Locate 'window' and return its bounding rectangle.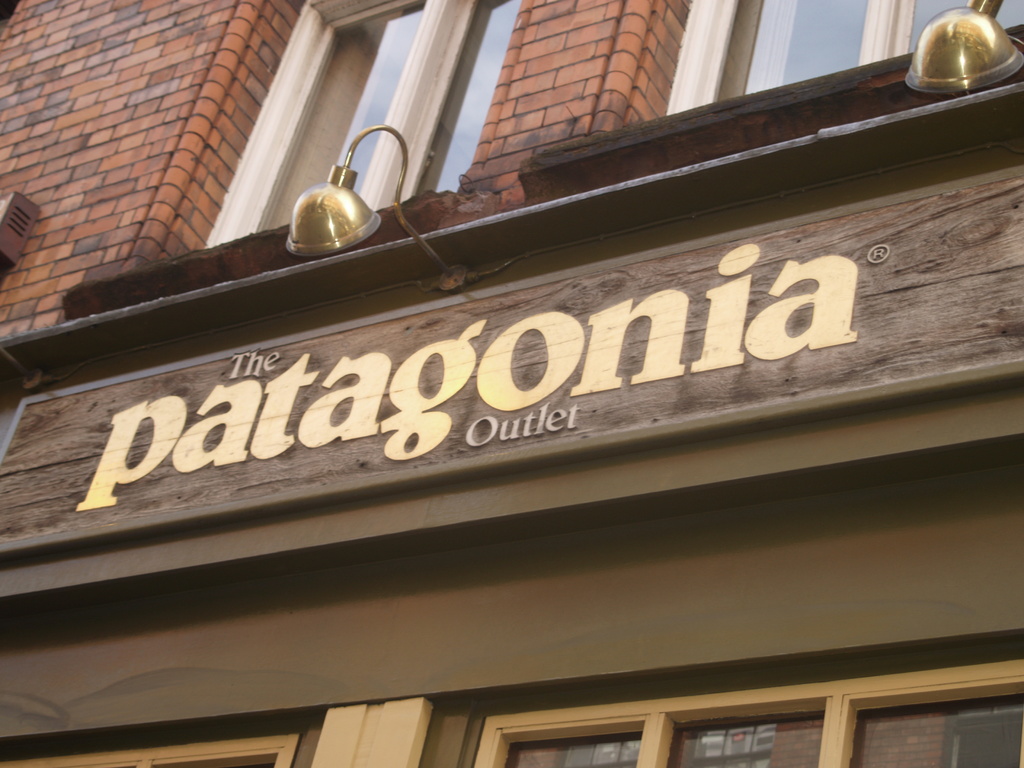
left=189, top=0, right=518, bottom=255.
